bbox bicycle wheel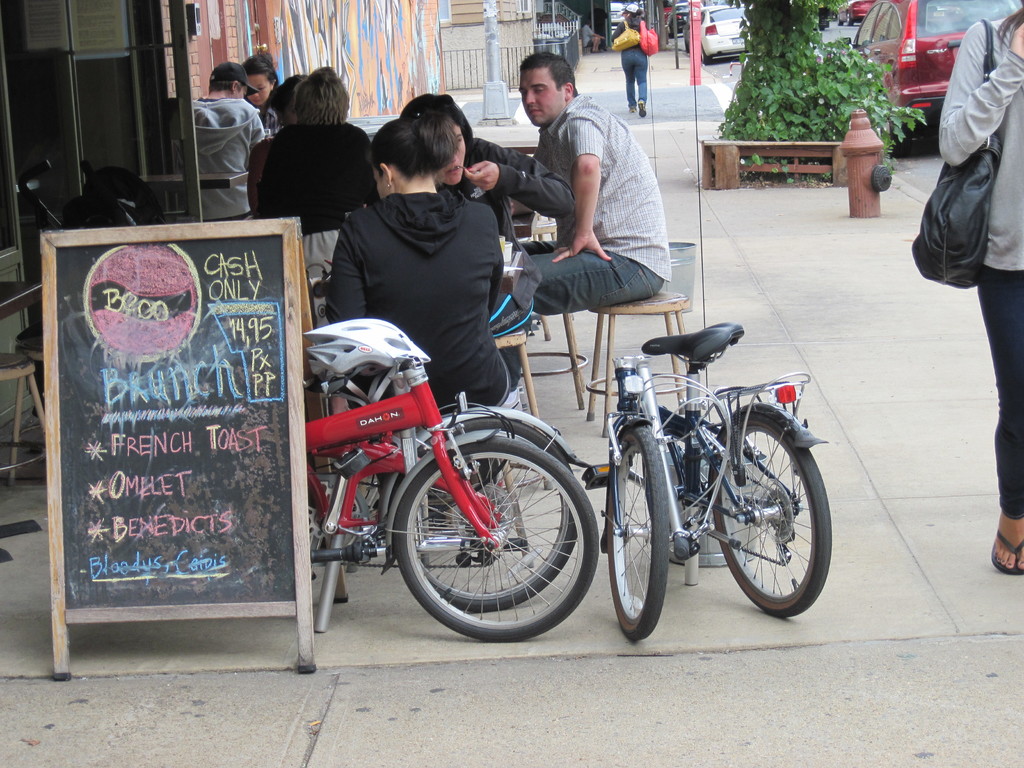
712,401,839,620
